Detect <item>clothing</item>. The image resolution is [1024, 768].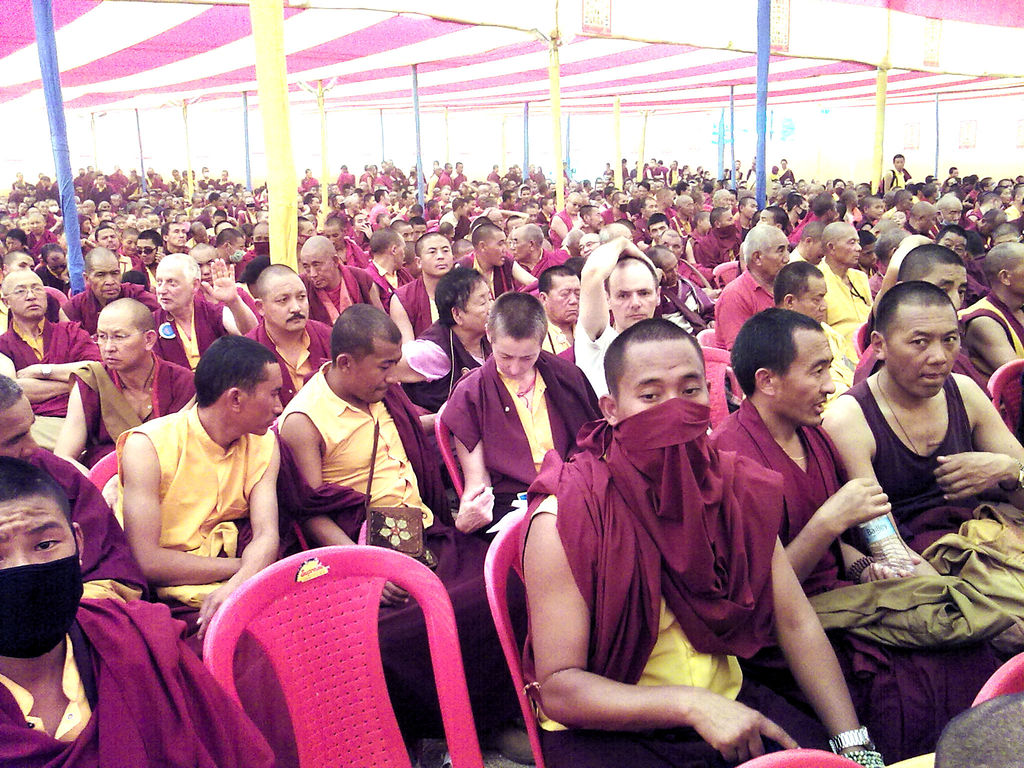
select_region(113, 397, 269, 649).
